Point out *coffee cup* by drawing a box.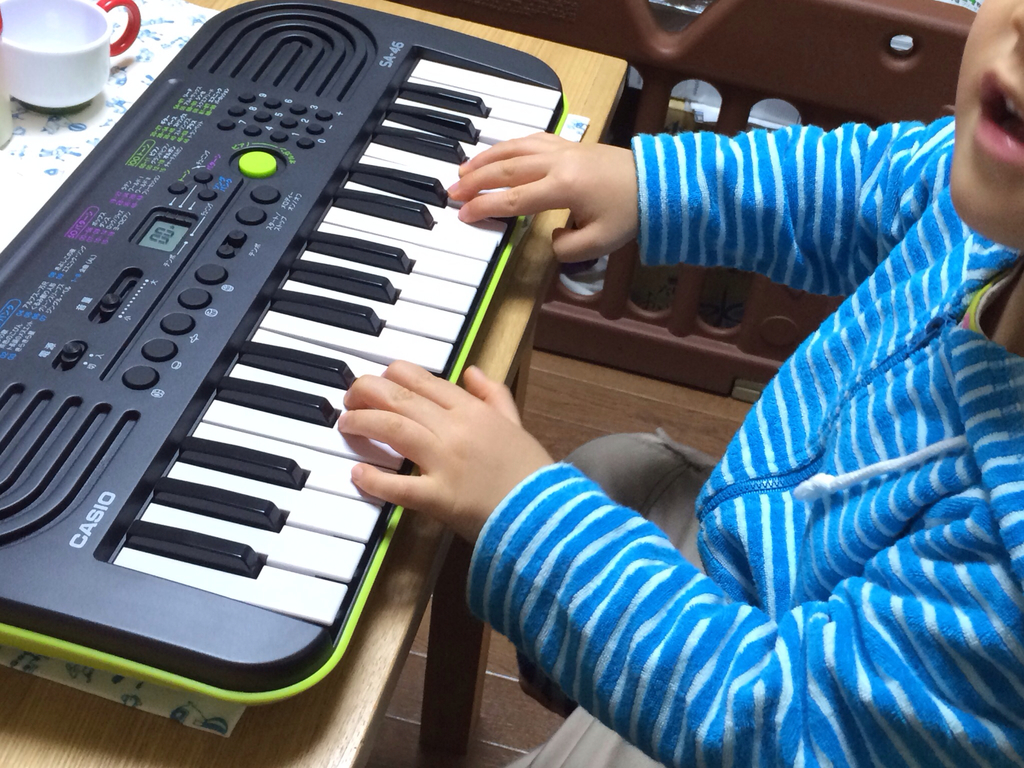
0:0:141:113.
